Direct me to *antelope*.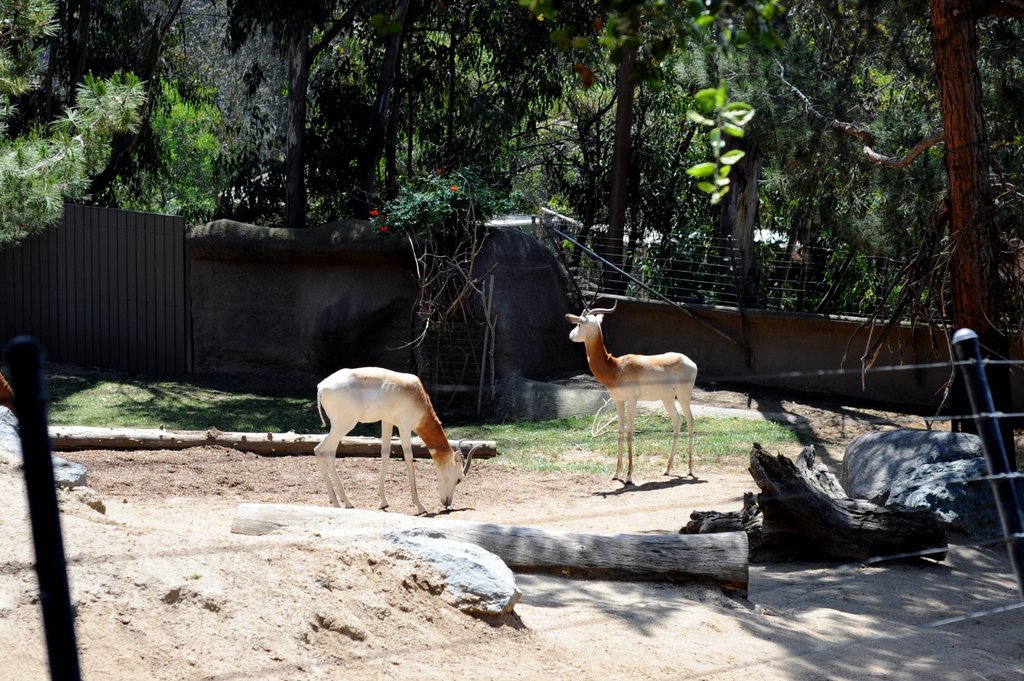
Direction: bbox=[311, 367, 477, 509].
